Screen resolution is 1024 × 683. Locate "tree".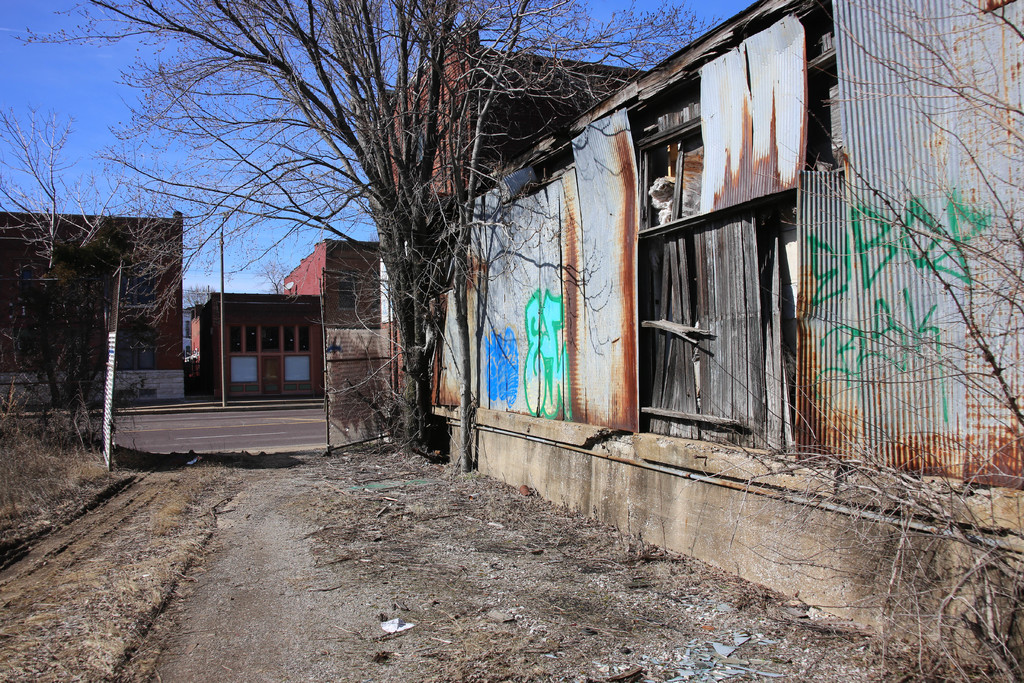
(677,0,1023,682).
